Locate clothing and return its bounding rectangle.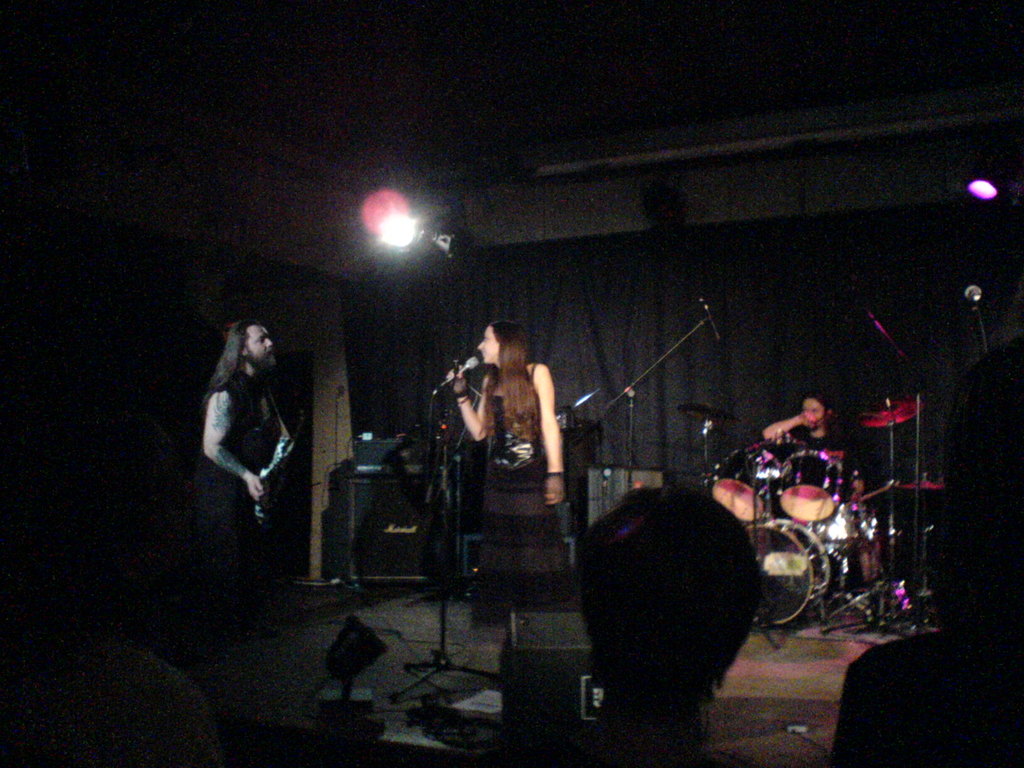
{"left": 482, "top": 358, "right": 583, "bottom": 618}.
